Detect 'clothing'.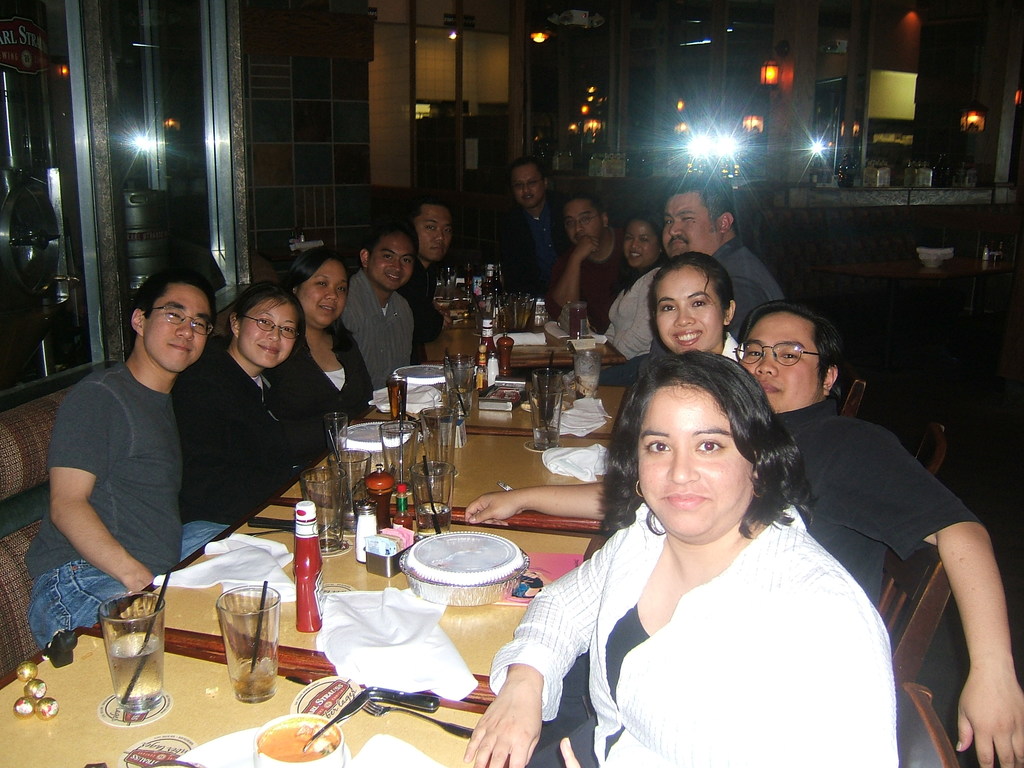
Detected at 398 262 449 366.
